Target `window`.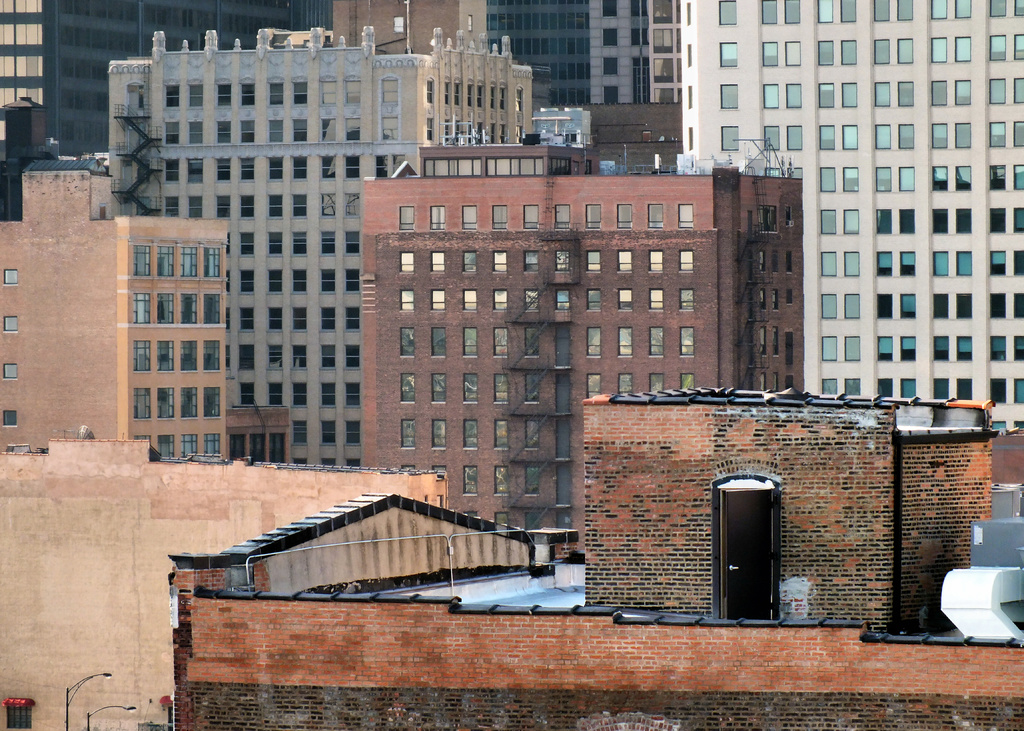
Target region: locate(649, 328, 666, 362).
